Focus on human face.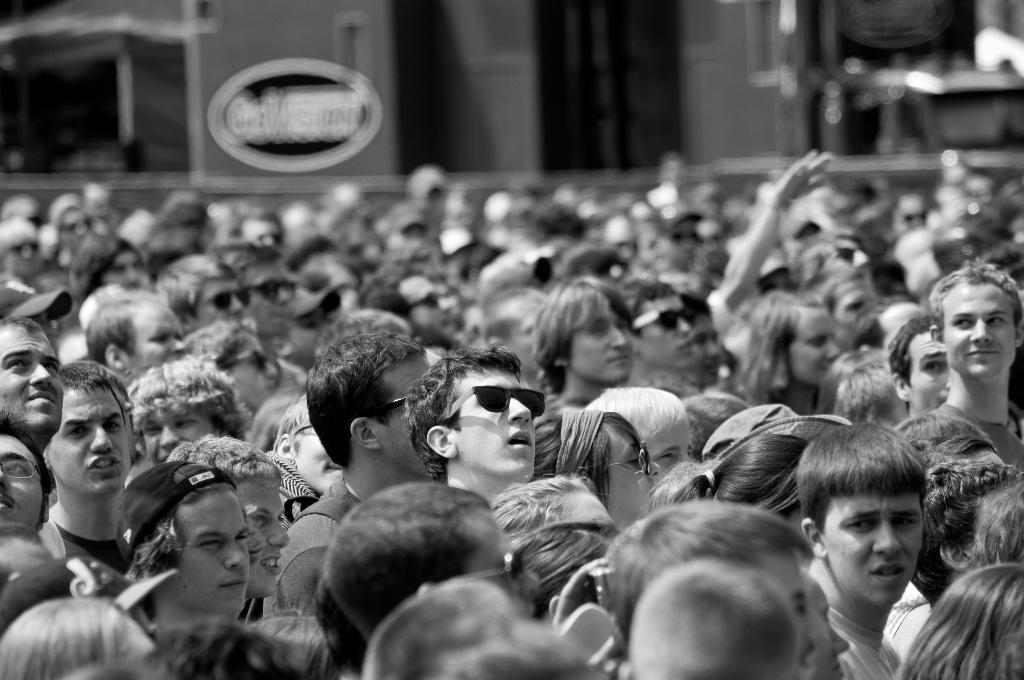
Focused at [37,376,130,491].
